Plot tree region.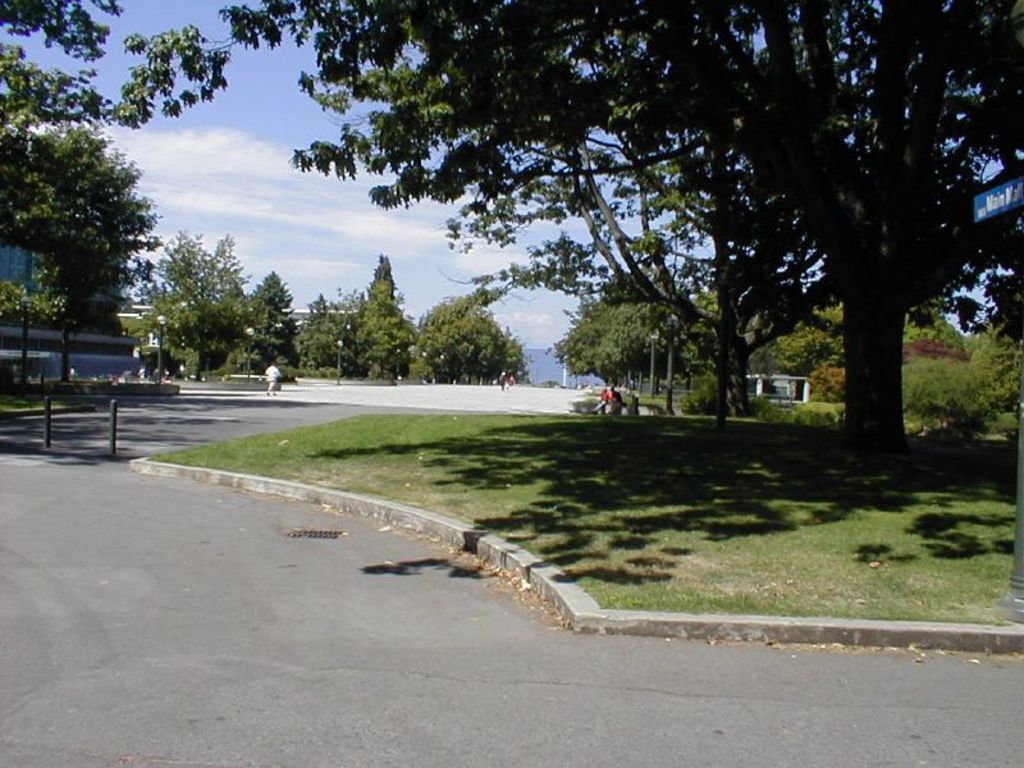
Plotted at box(515, 47, 820, 411).
